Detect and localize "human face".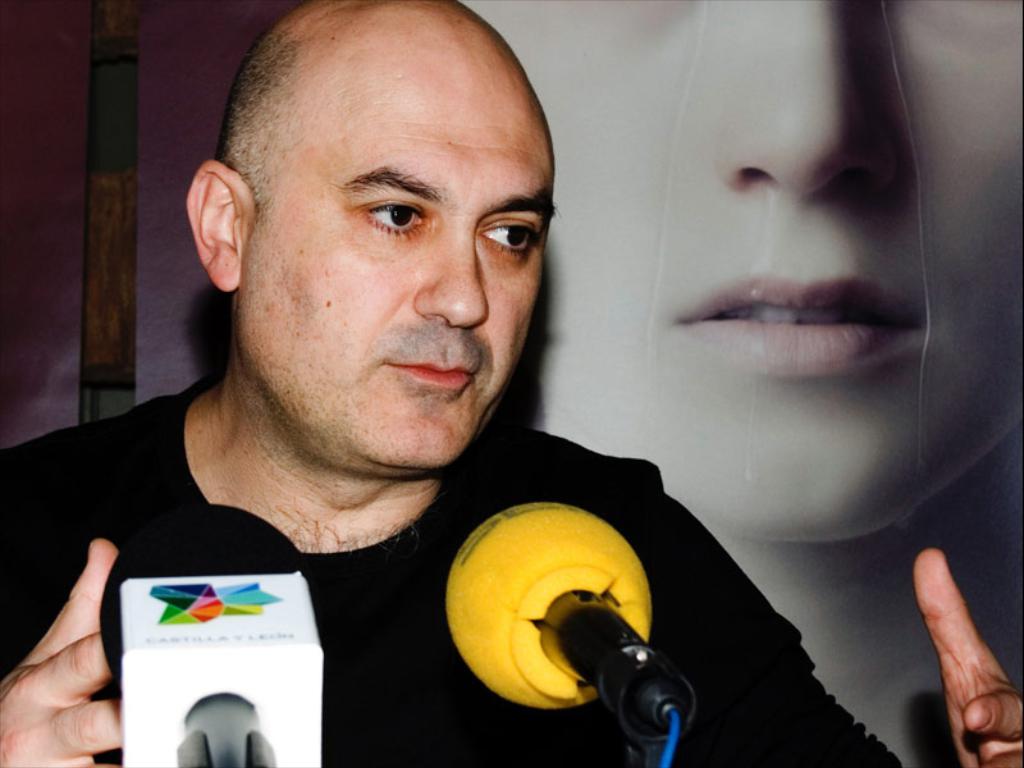
Localized at [x1=462, y1=0, x2=1023, y2=541].
